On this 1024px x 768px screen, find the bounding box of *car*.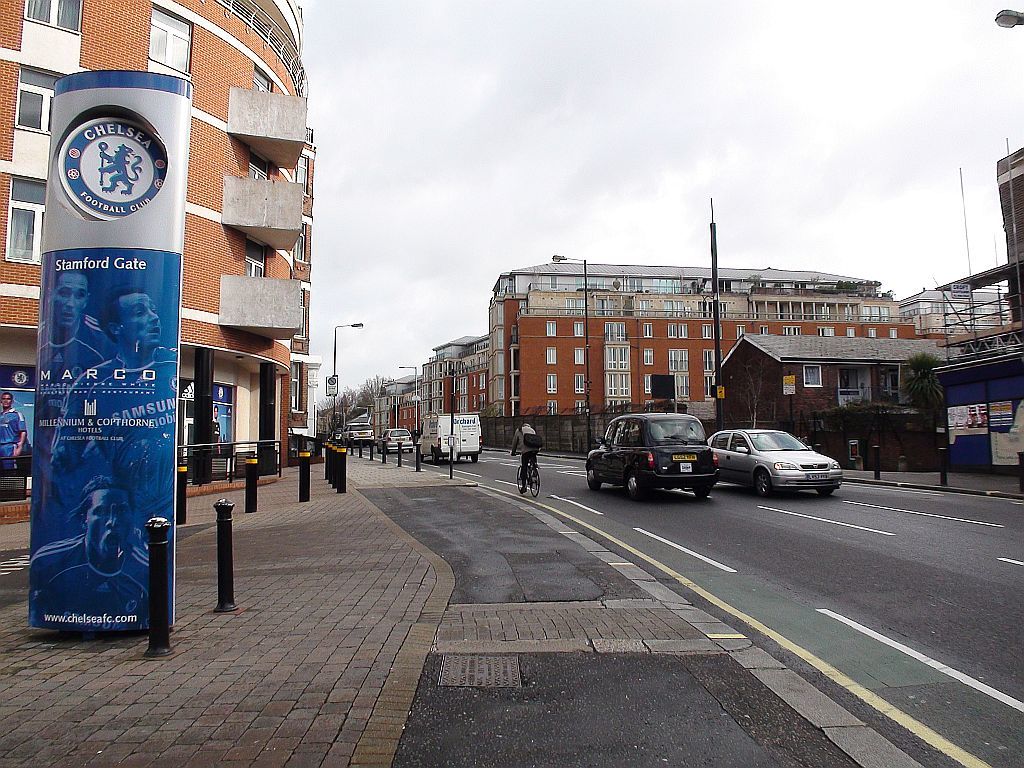
Bounding box: 339/418/372/439.
